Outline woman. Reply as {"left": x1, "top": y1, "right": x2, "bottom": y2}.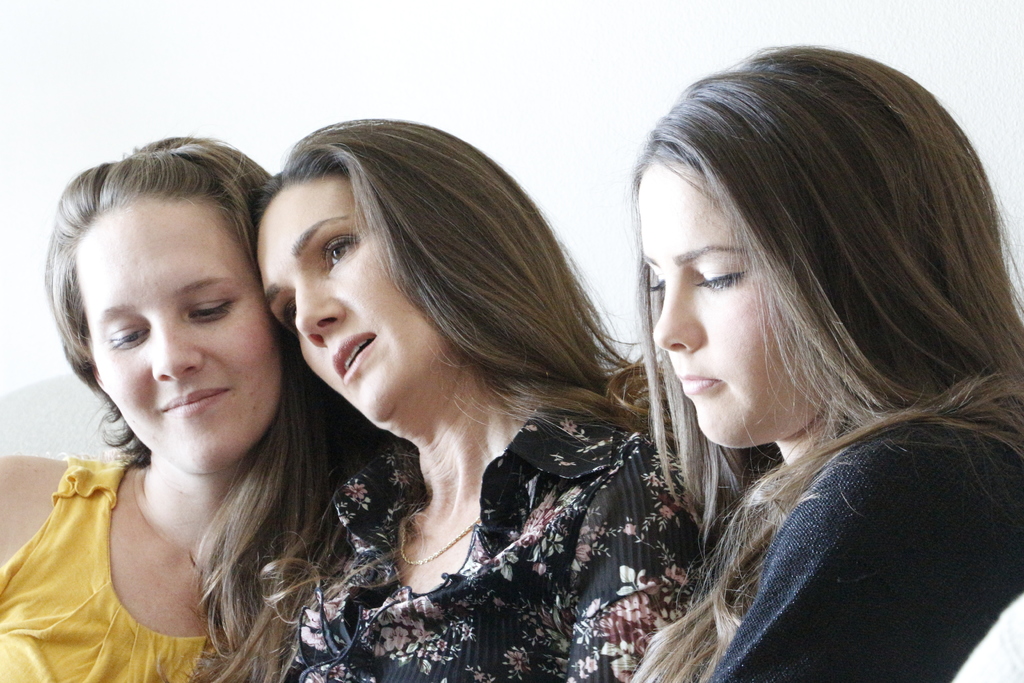
{"left": 266, "top": 95, "right": 666, "bottom": 680}.
